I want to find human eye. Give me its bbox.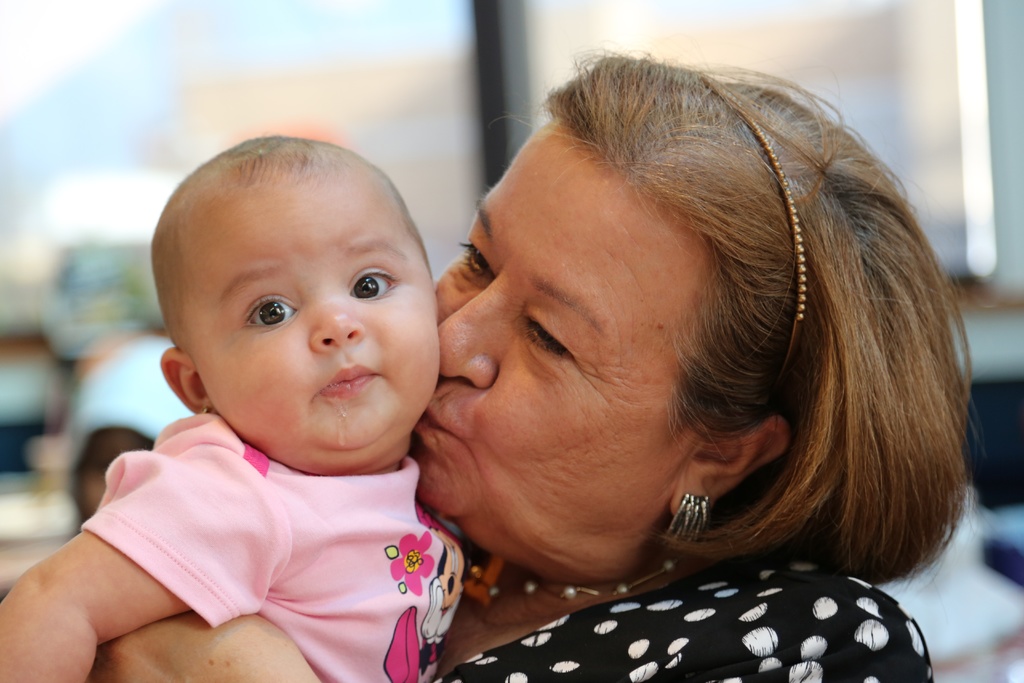
box(243, 295, 299, 329).
